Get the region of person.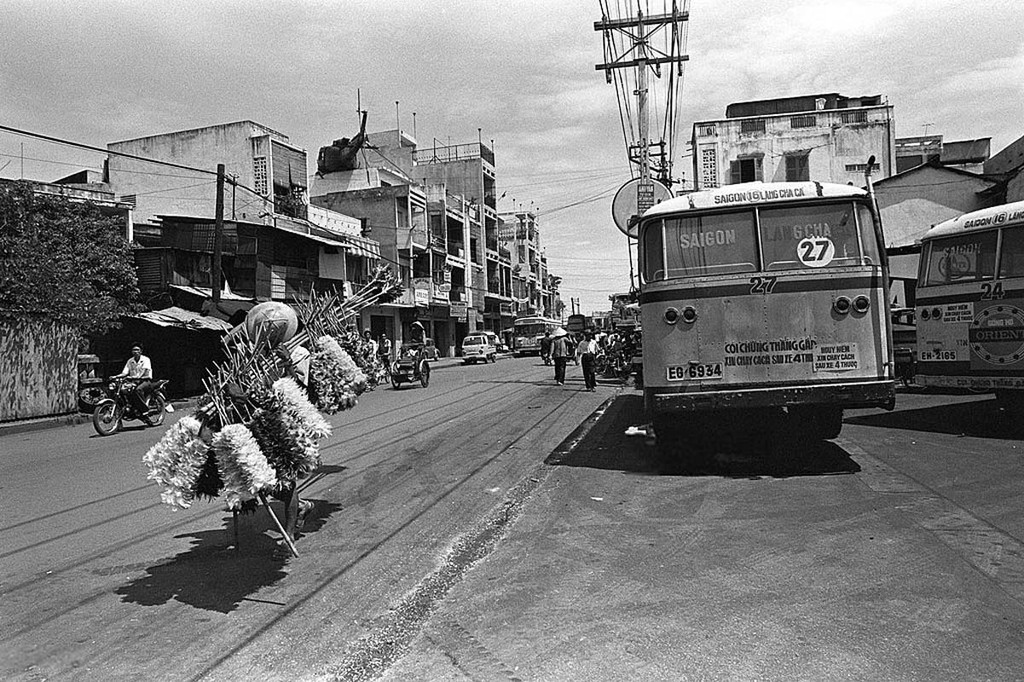
(382,334,392,366).
